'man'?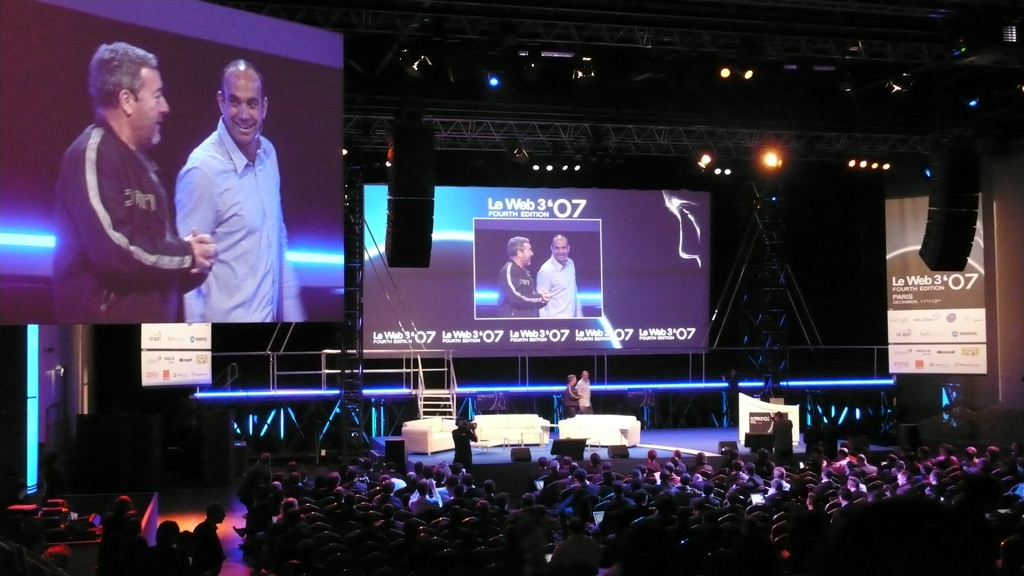
[497,235,554,319]
